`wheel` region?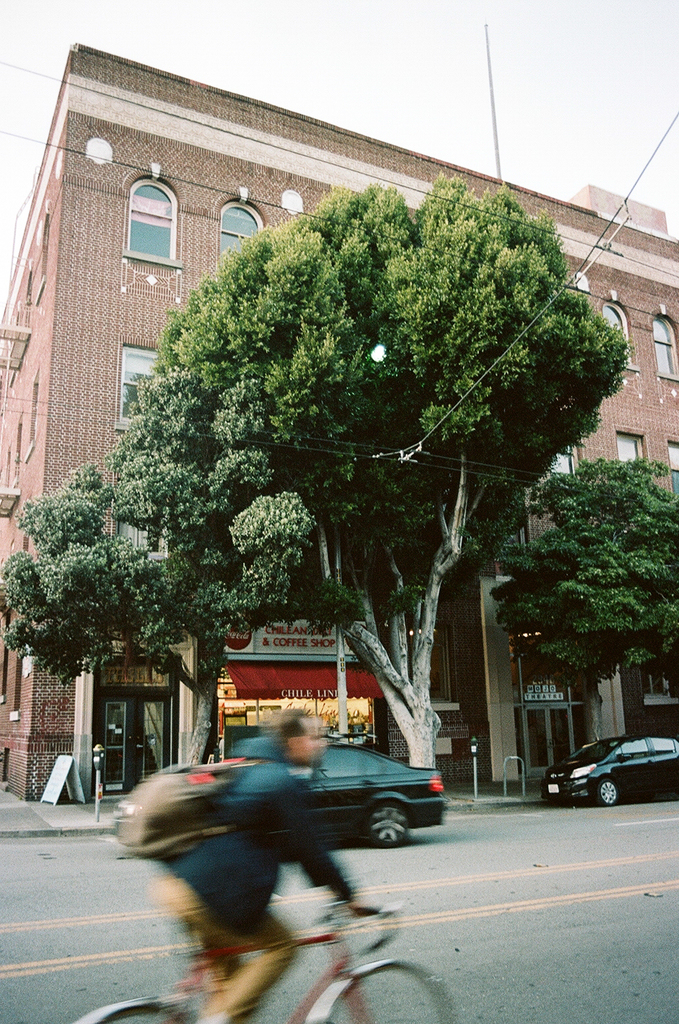
region(83, 995, 192, 1023)
